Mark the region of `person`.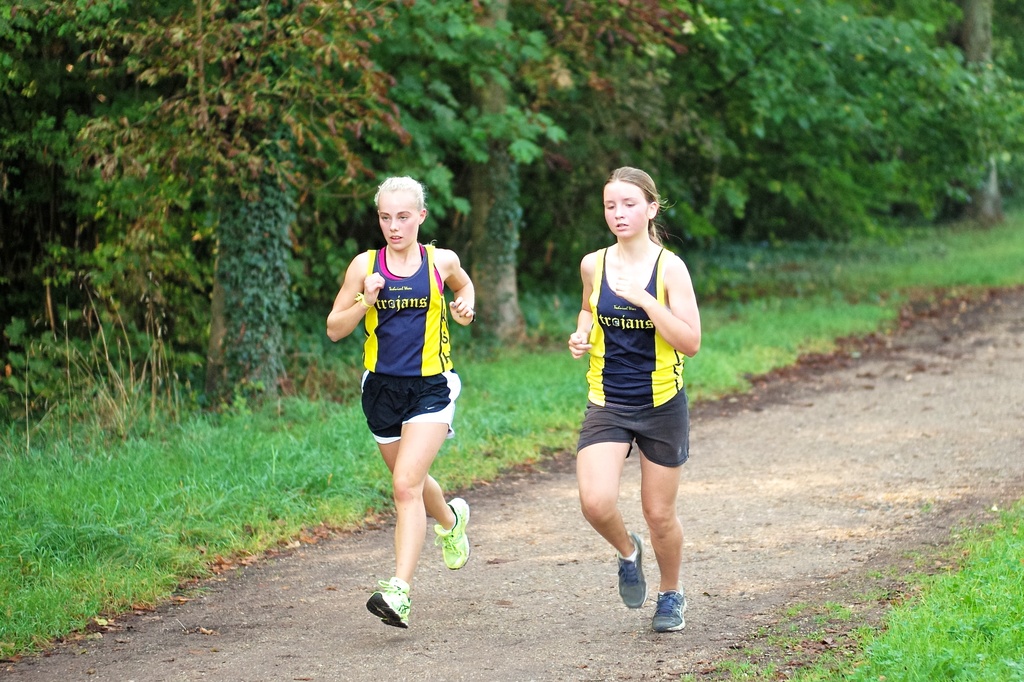
Region: BBox(566, 163, 703, 635).
